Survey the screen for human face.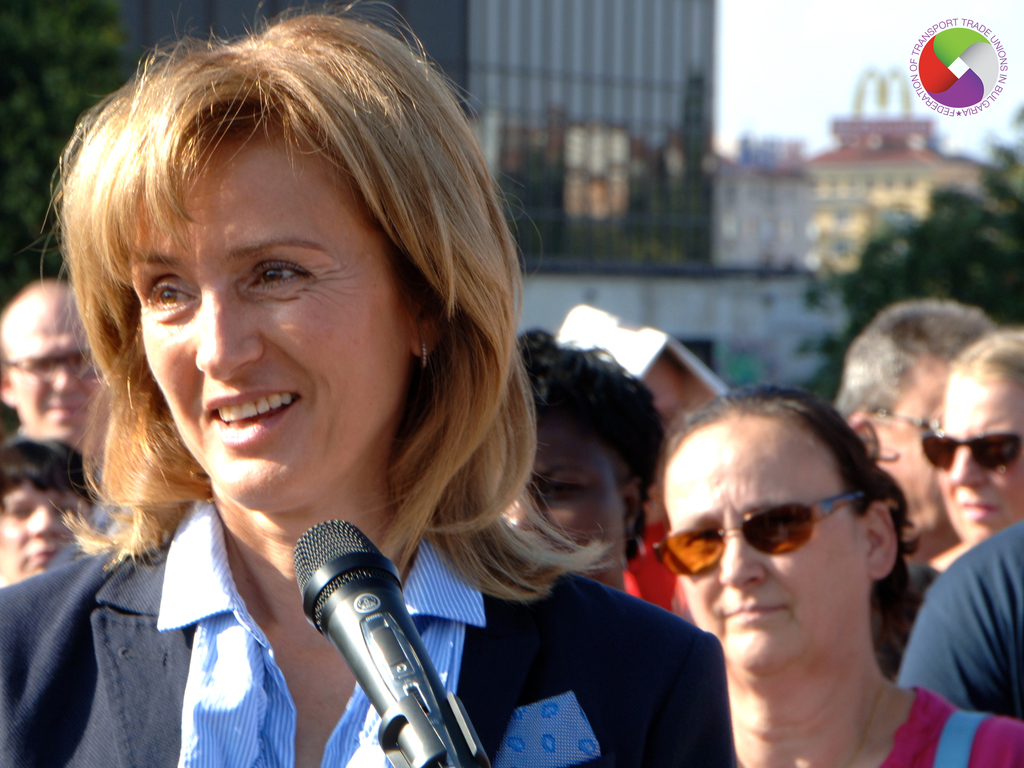
Survey found: box=[131, 143, 403, 516].
